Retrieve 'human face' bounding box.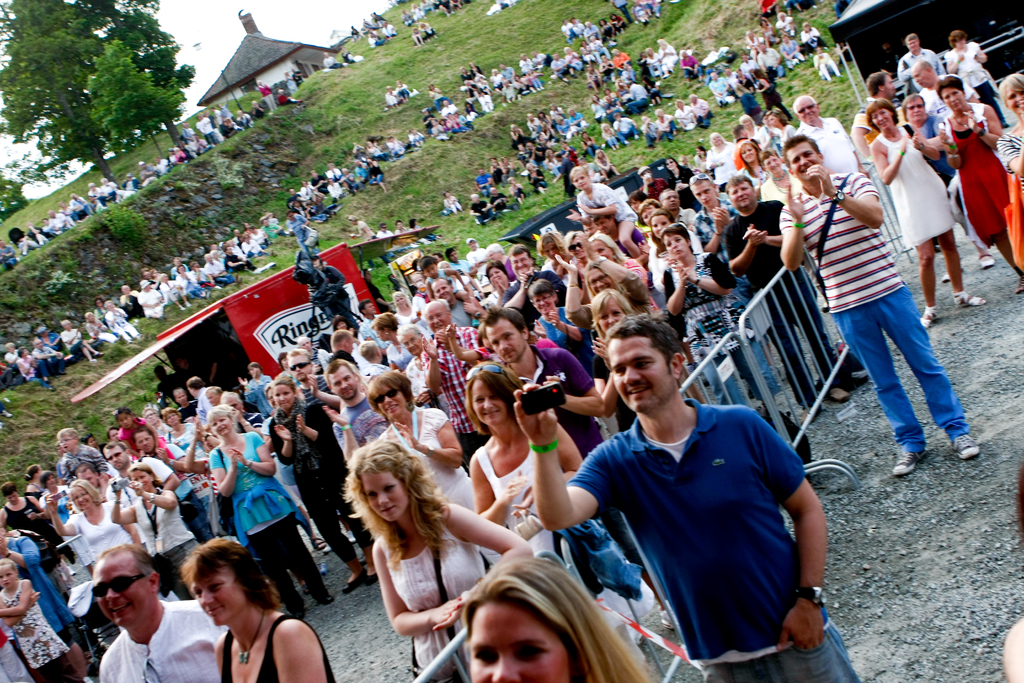
Bounding box: [908, 38, 920, 52].
